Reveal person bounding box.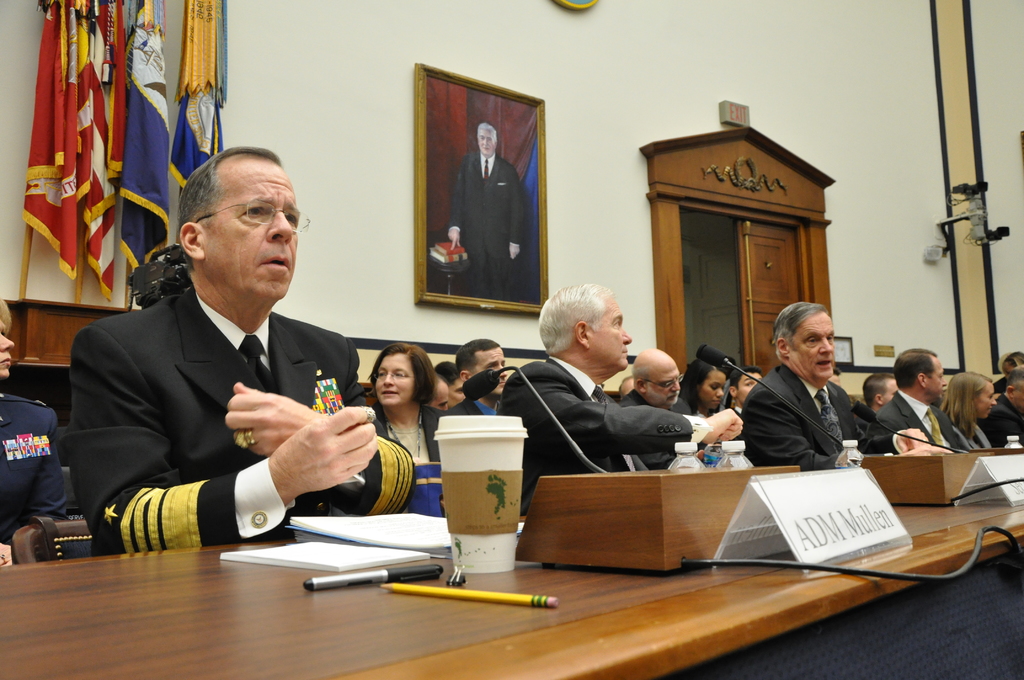
Revealed: (x1=450, y1=118, x2=527, y2=298).
